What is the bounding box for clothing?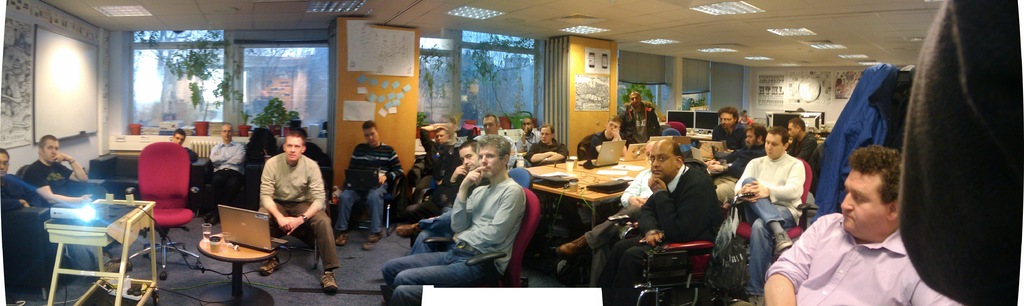
[732,145,804,289].
